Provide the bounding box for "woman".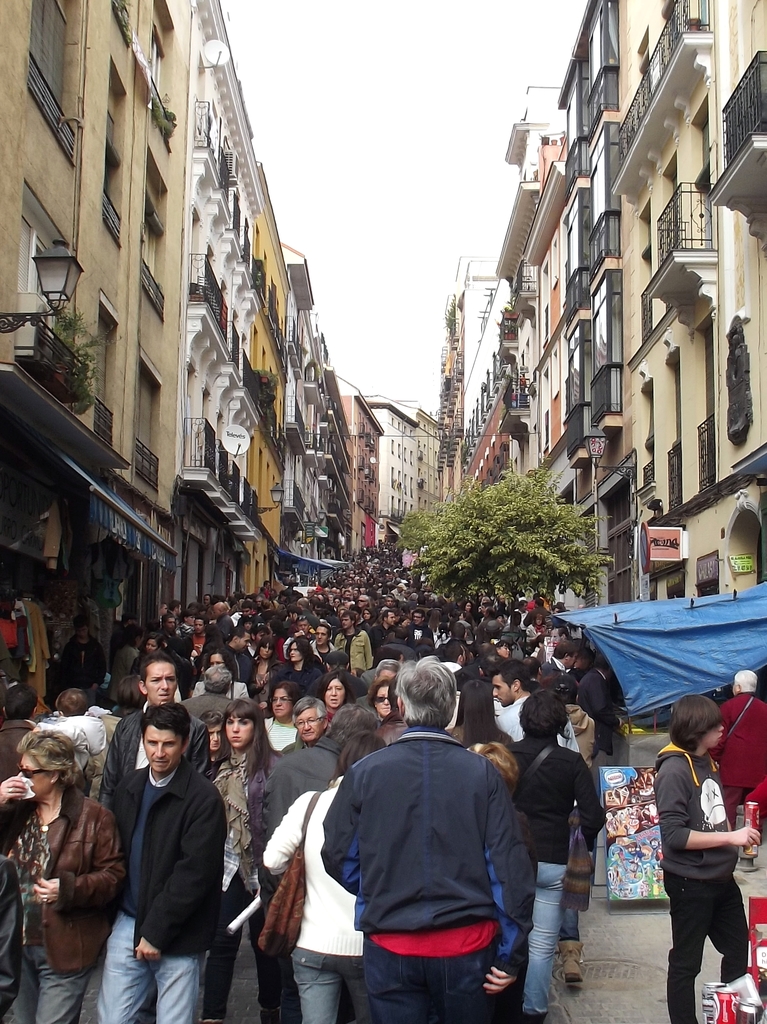
(left=367, top=676, right=396, bottom=720).
